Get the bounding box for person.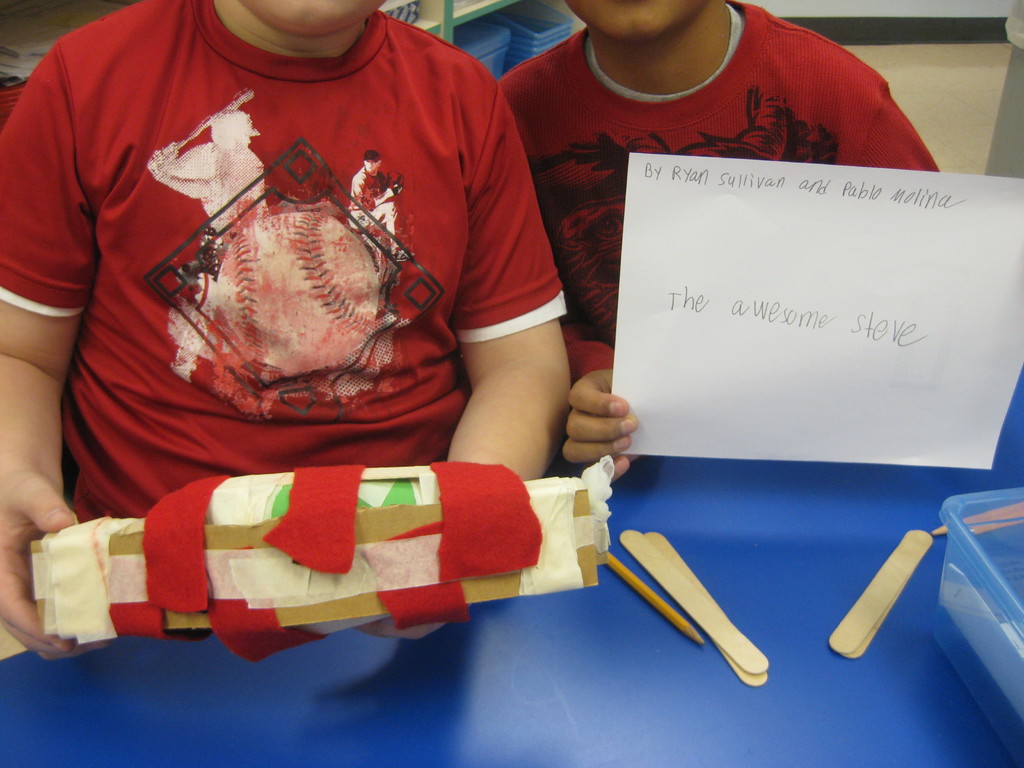
<region>0, 0, 577, 657</region>.
